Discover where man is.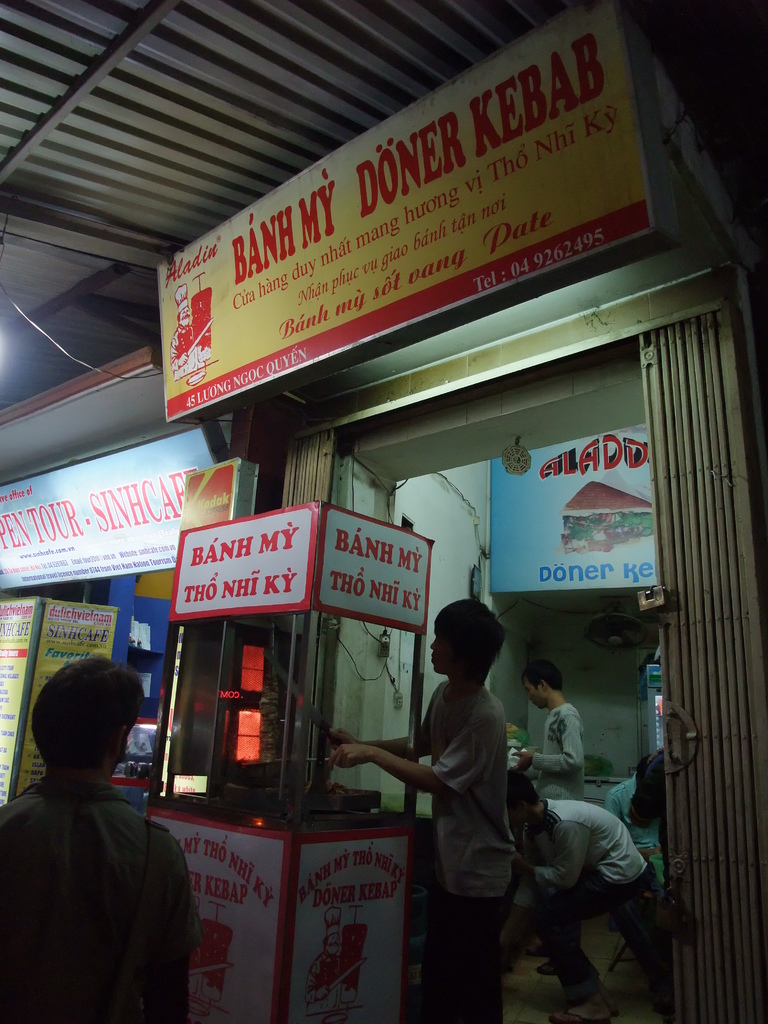
Discovered at l=509, t=657, r=586, b=979.
